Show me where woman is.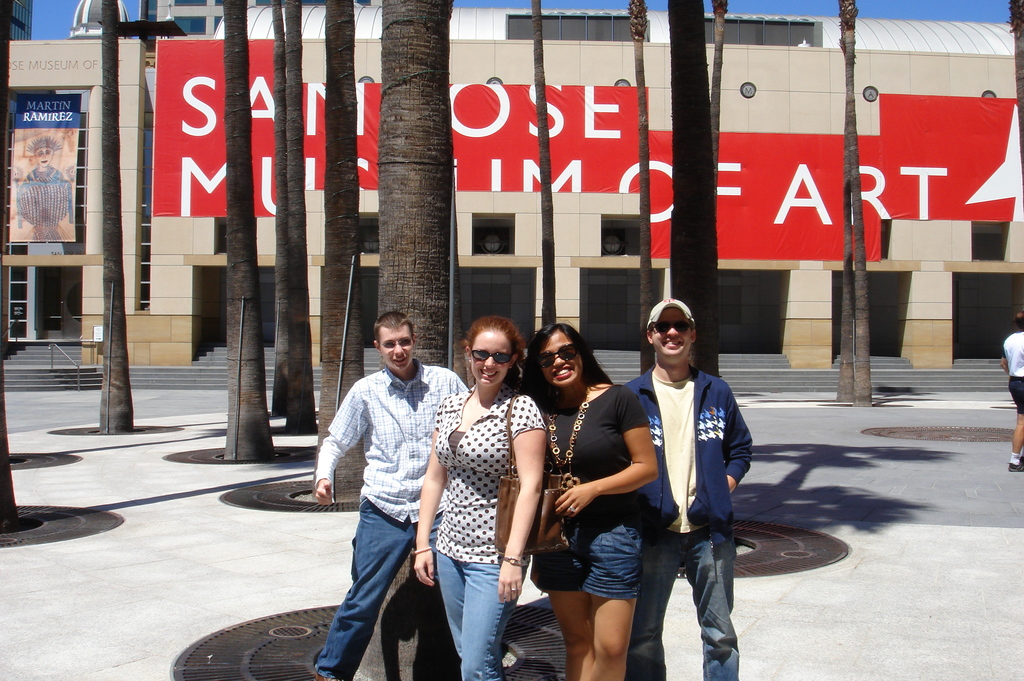
woman is at region(420, 321, 547, 680).
